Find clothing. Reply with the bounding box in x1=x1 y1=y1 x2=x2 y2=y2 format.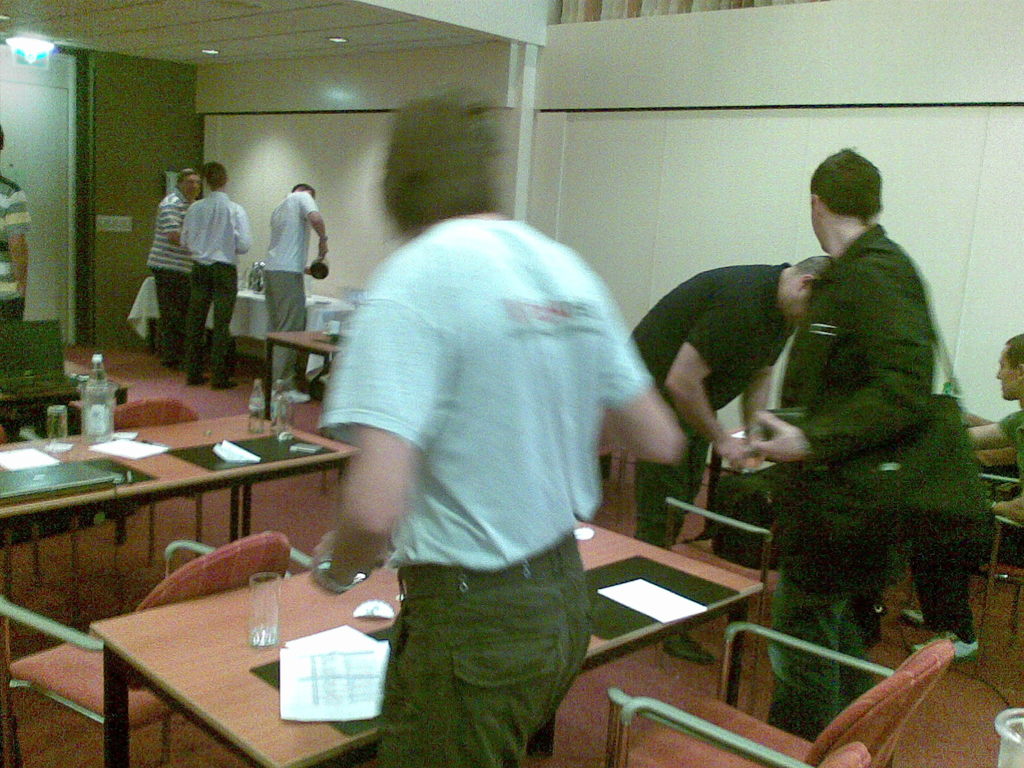
x1=0 y1=172 x2=36 y2=323.
